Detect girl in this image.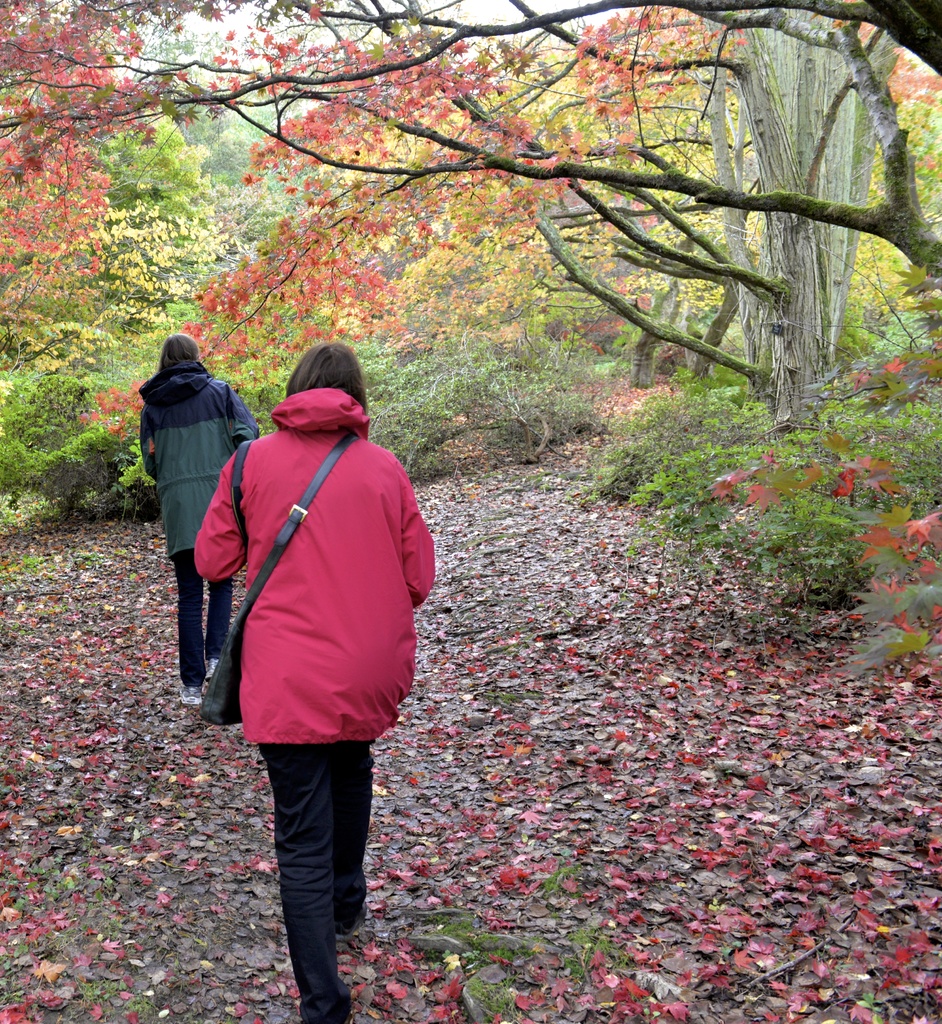
Detection: 136:333:258:706.
